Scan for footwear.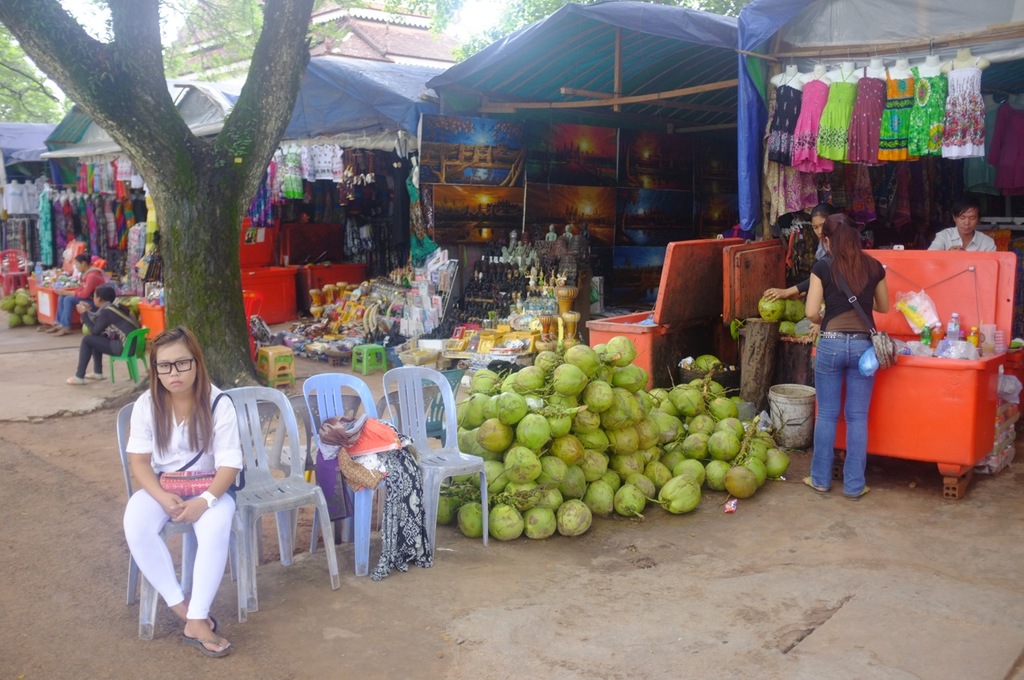
Scan result: {"left": 67, "top": 374, "right": 84, "bottom": 384}.
